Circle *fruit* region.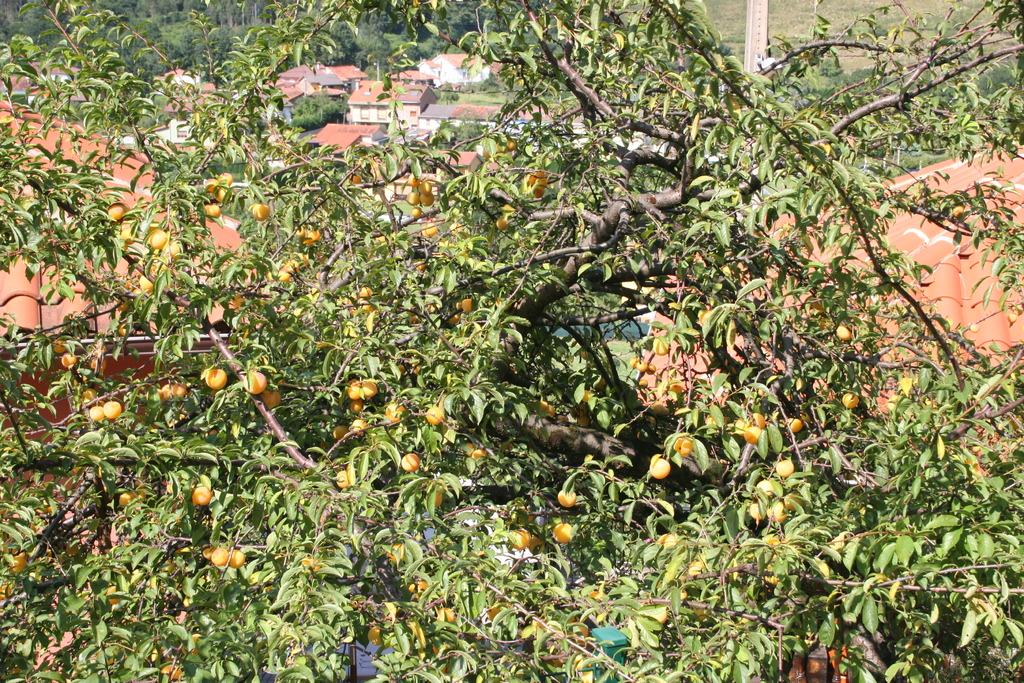
Region: rect(500, 140, 518, 151).
